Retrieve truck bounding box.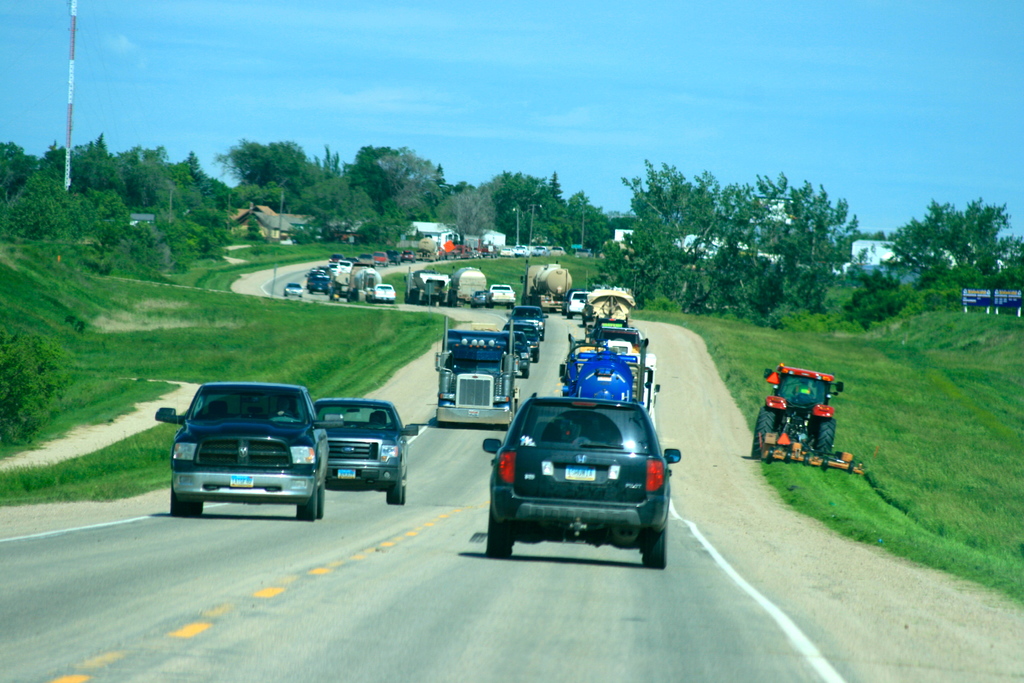
Bounding box: detection(432, 316, 519, 431).
